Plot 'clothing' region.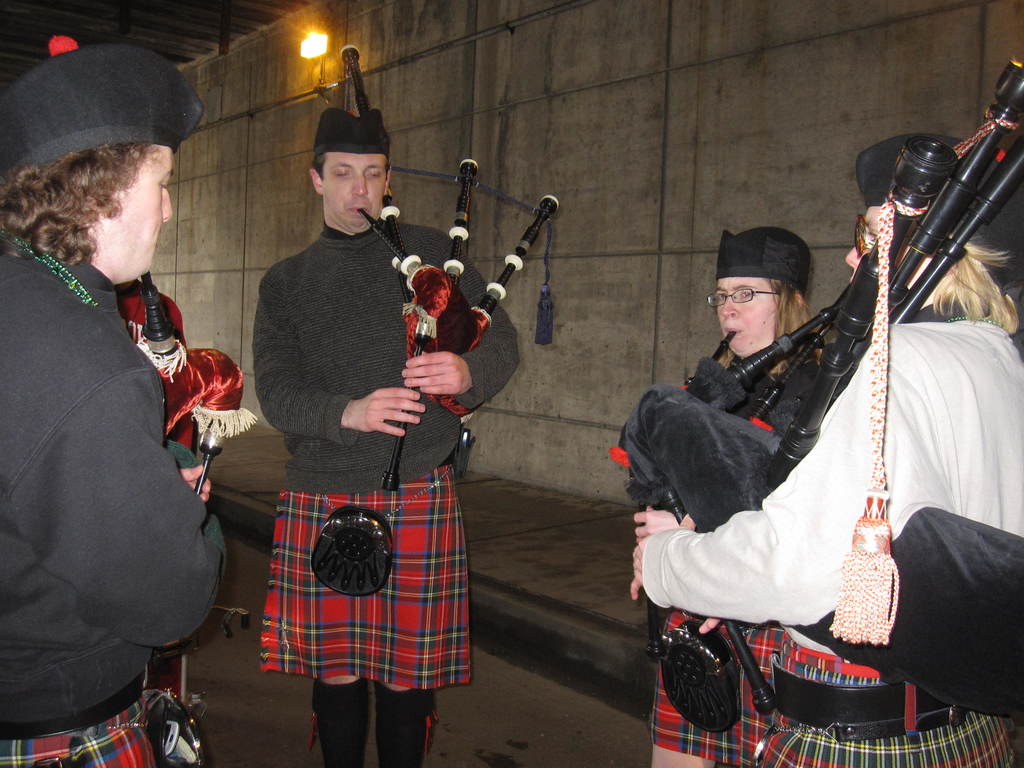
Plotted at (left=260, top=223, right=518, bottom=767).
